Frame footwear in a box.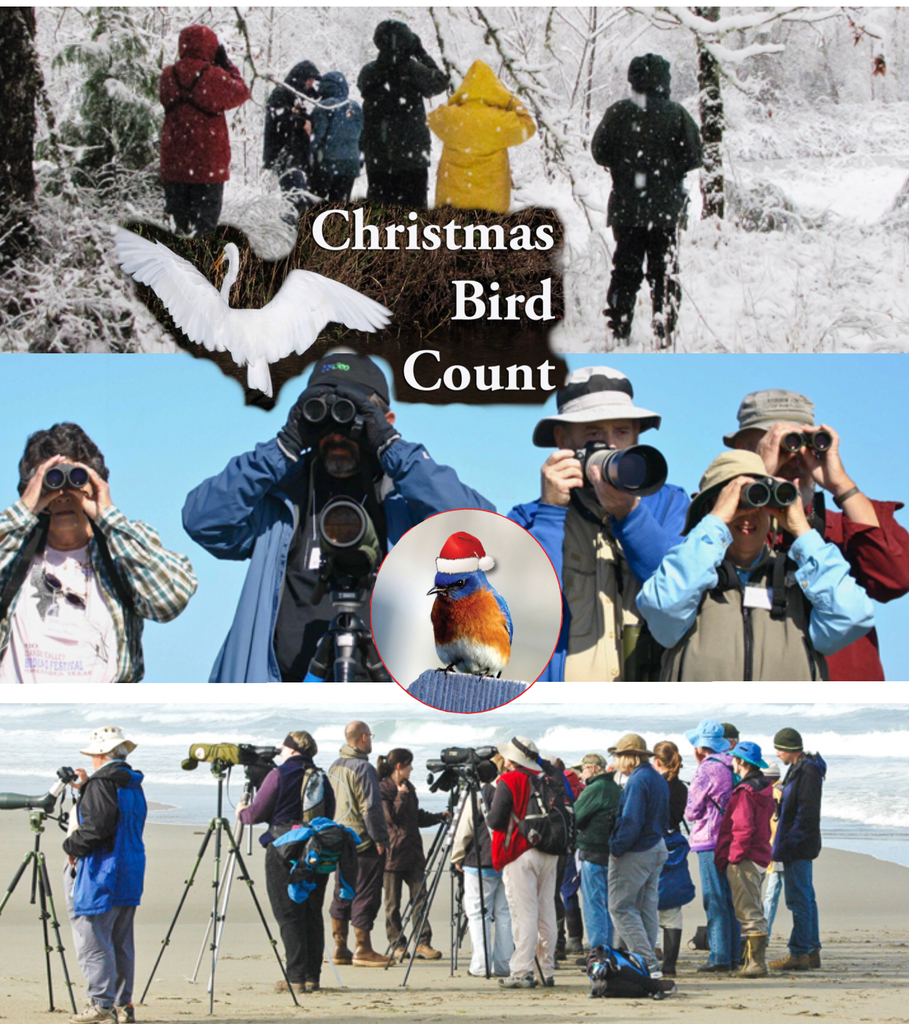
crop(736, 935, 773, 980).
